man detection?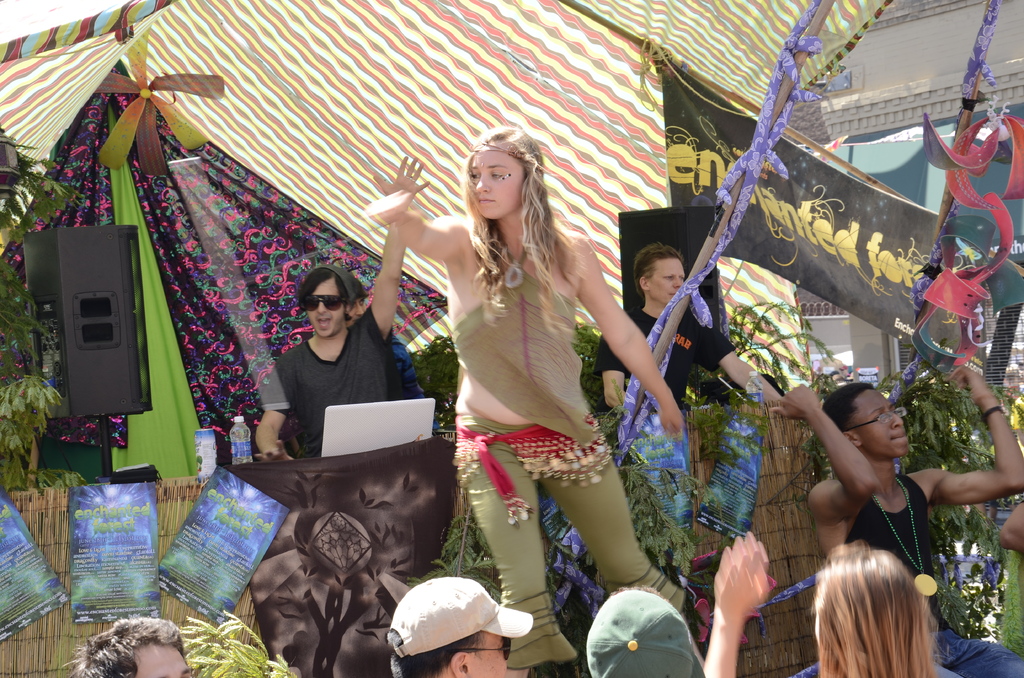
left=342, top=271, right=442, bottom=436
